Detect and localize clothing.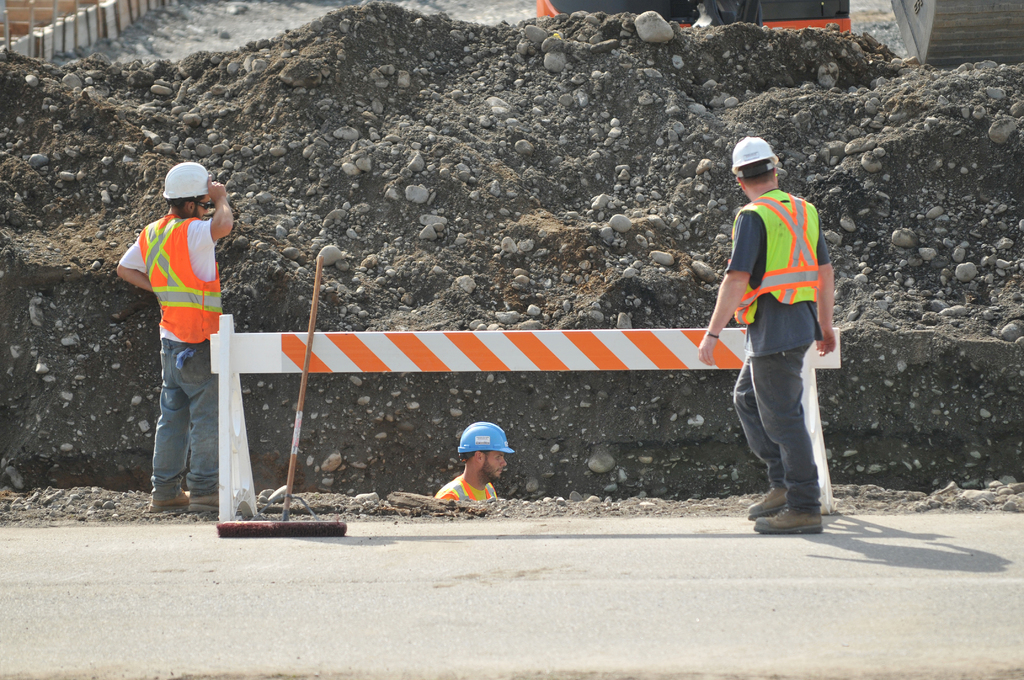
Localized at pyautogui.locateOnScreen(719, 183, 832, 518).
